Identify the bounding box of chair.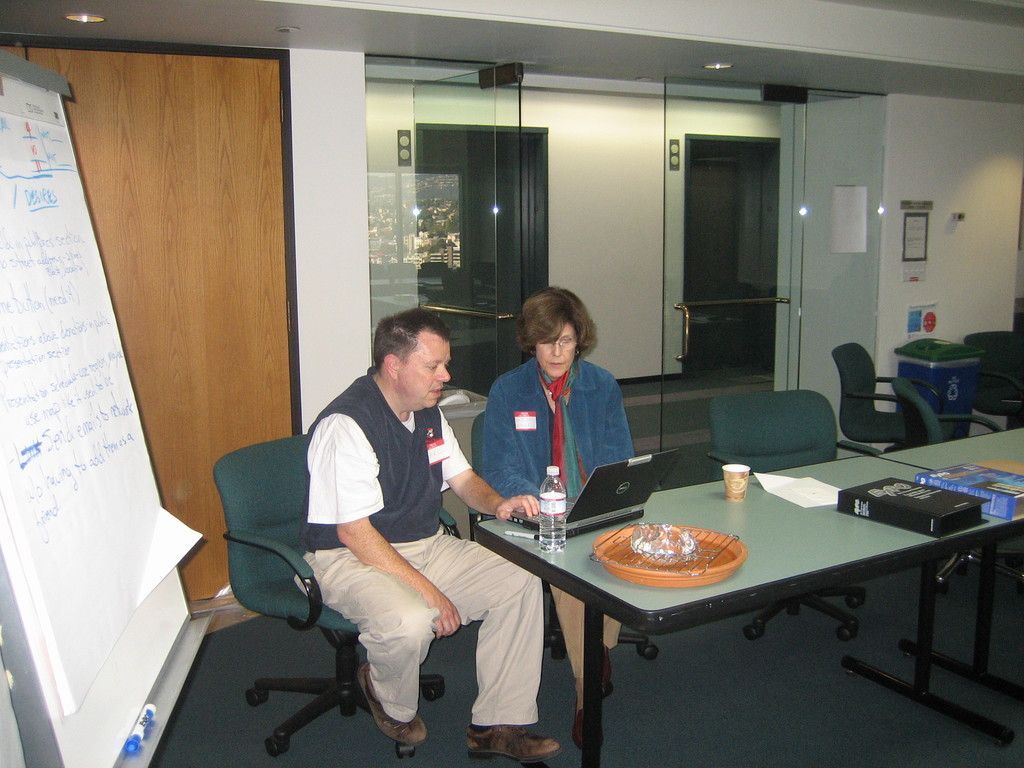
705/385/883/645.
